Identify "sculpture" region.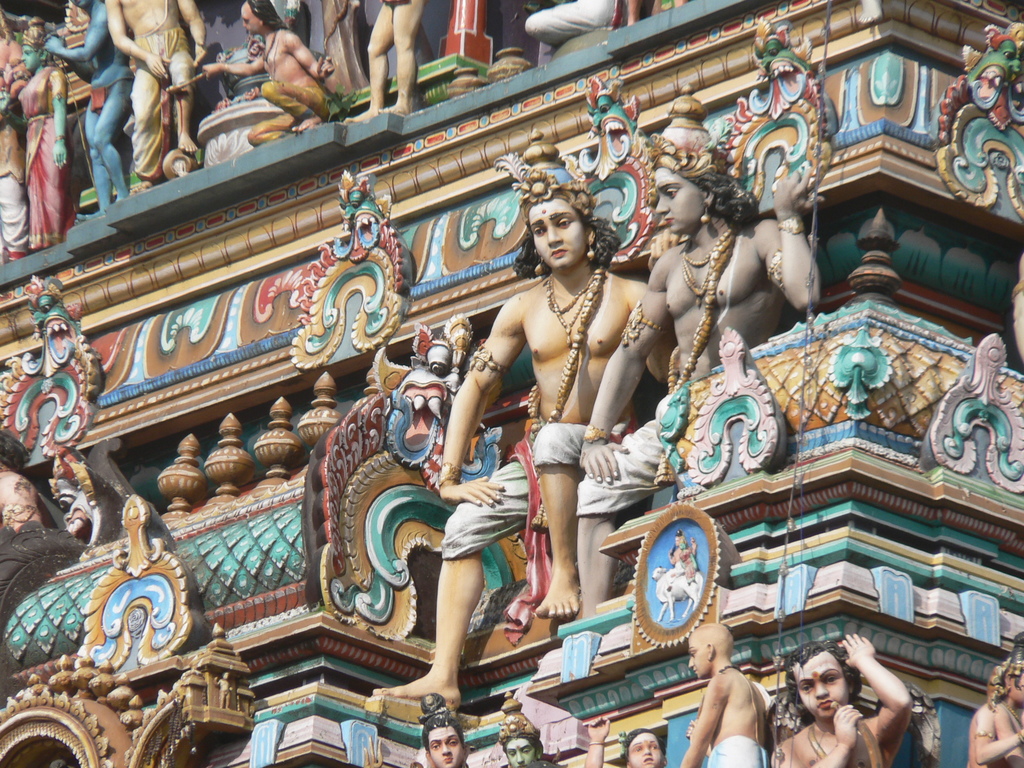
Region: crop(500, 693, 571, 767).
